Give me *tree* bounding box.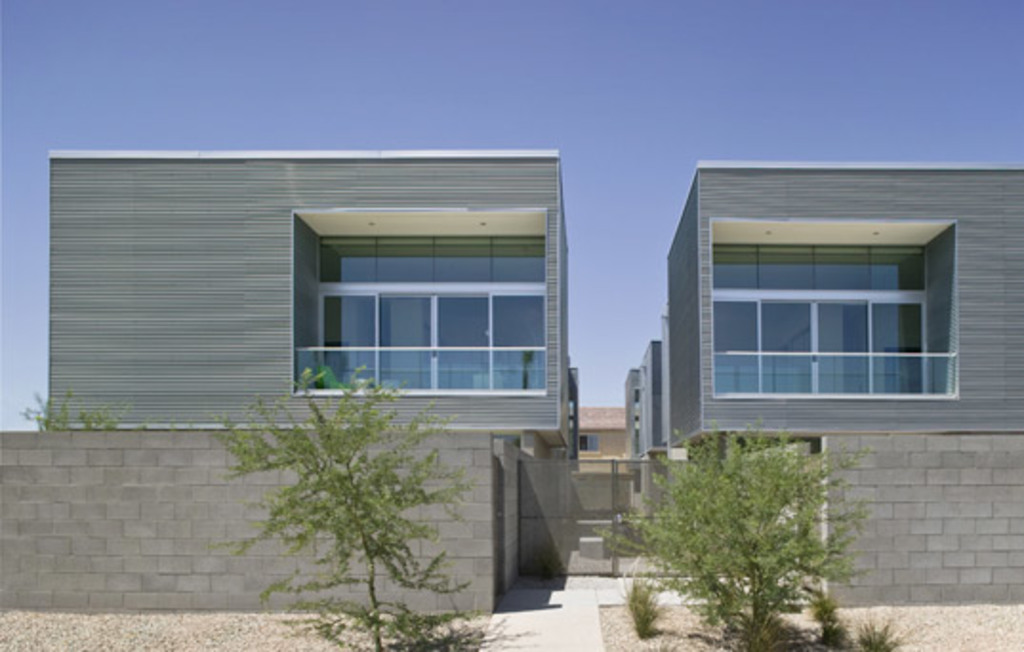
select_region(620, 416, 870, 625).
